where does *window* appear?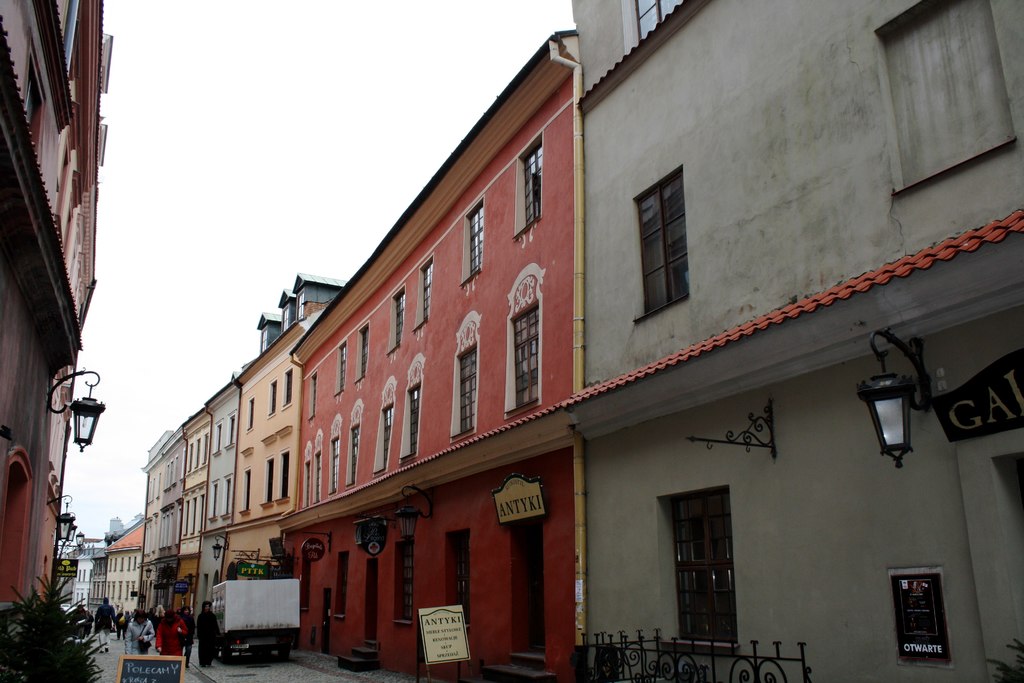
Appears at (left=674, top=493, right=732, bottom=638).
